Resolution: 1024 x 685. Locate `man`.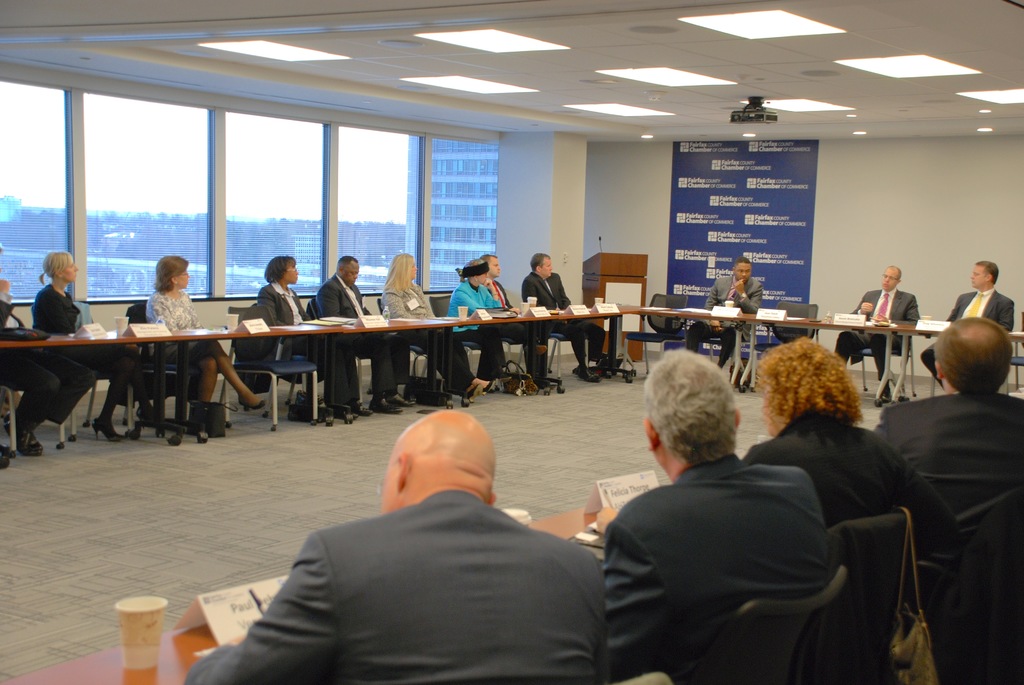
(834, 265, 918, 365).
